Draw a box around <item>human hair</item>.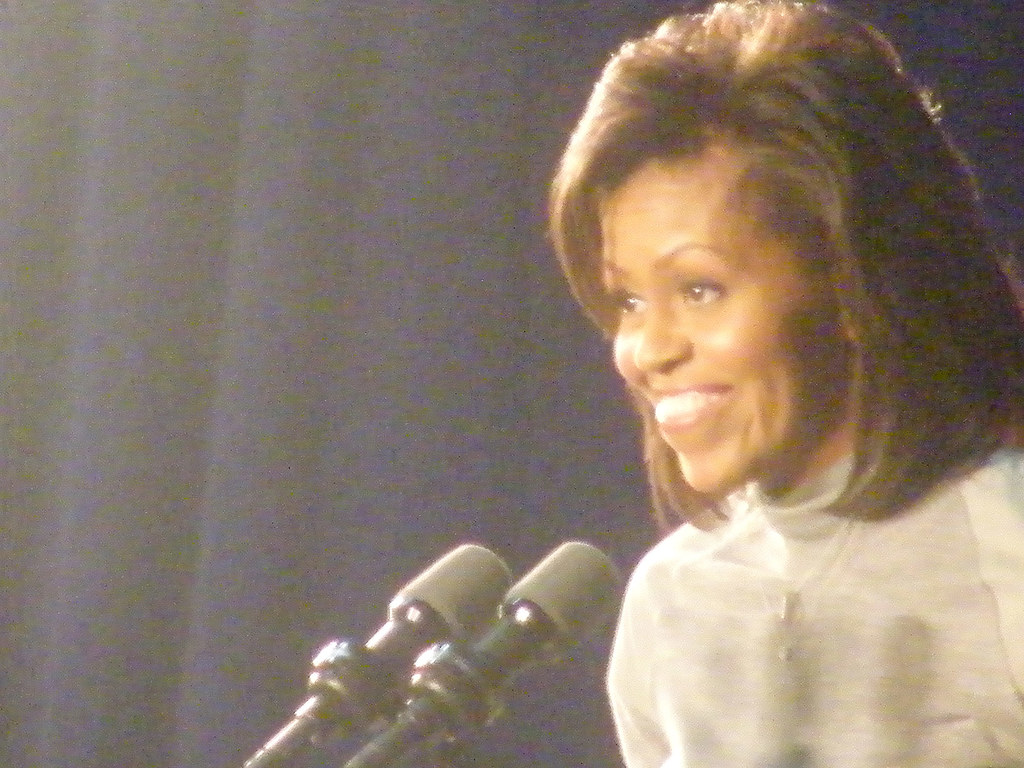
562:35:975:578.
